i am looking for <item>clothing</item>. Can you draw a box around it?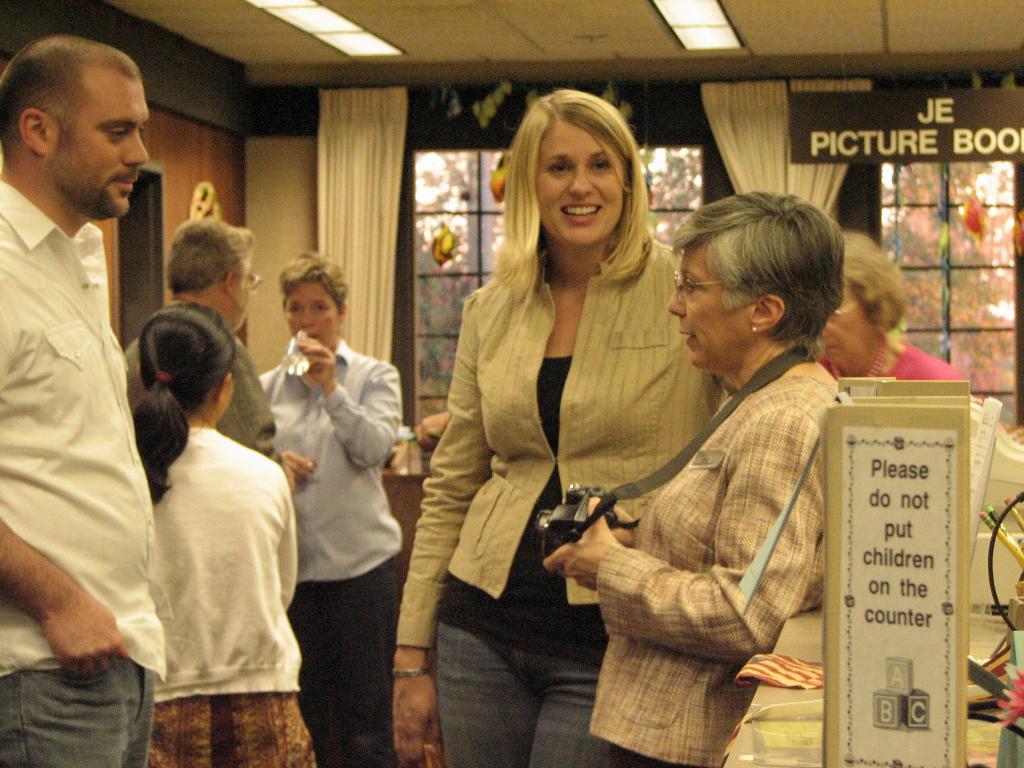
Sure, the bounding box is bbox=[250, 340, 402, 767].
